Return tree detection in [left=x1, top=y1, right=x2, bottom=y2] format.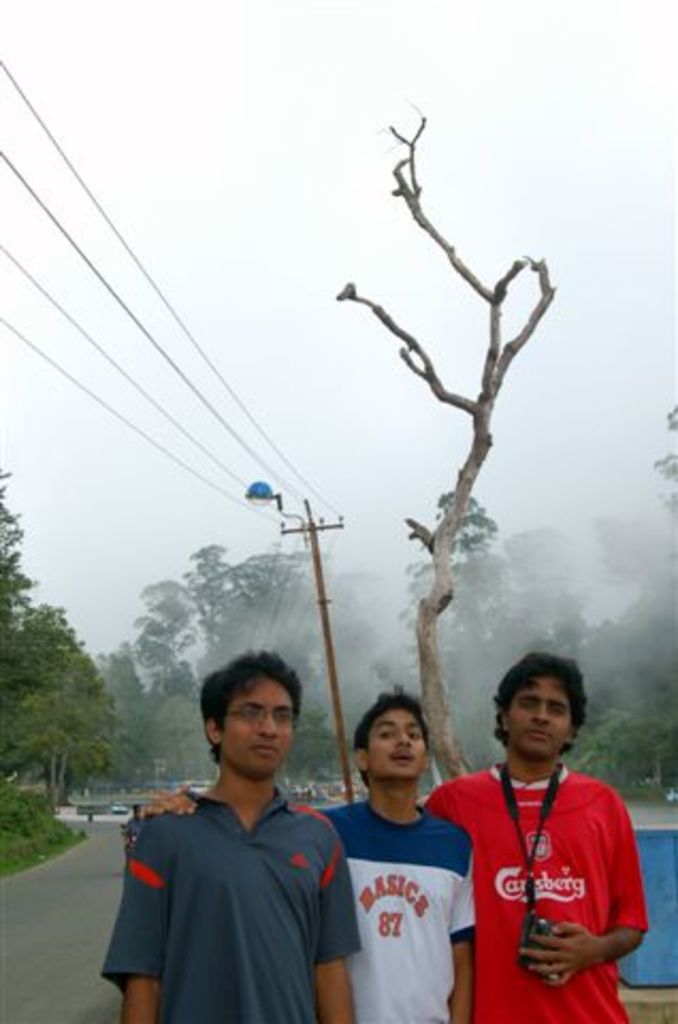
[left=235, top=546, right=392, bottom=783].
